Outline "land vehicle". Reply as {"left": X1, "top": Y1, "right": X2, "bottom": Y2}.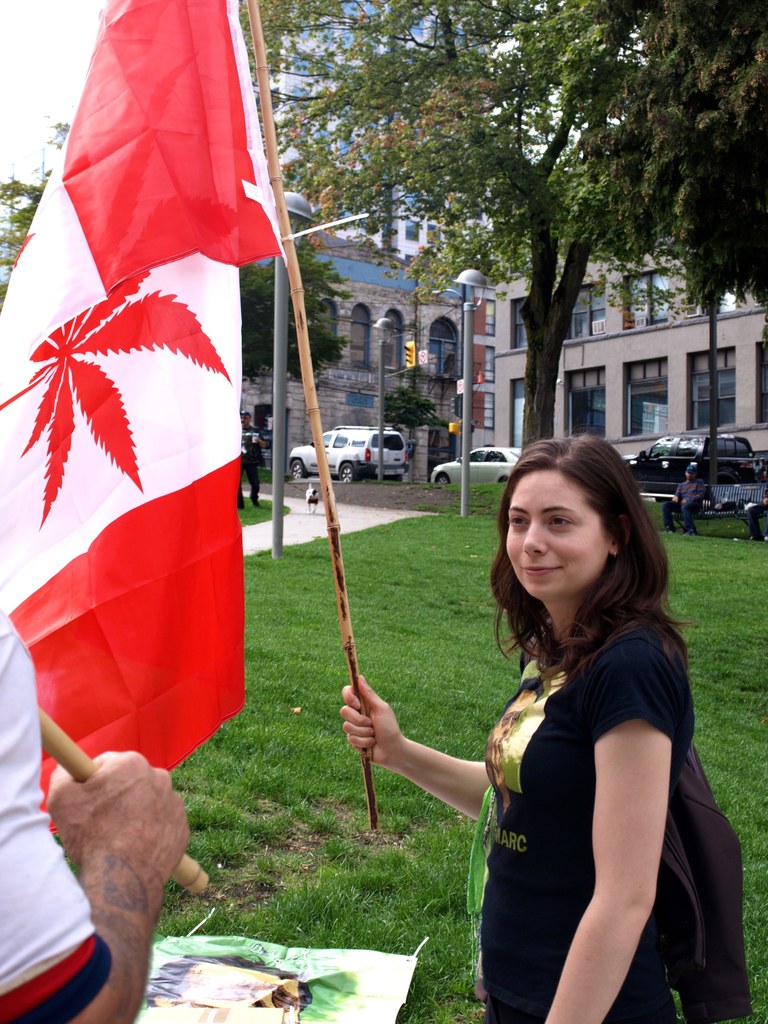
{"left": 623, "top": 434, "right": 767, "bottom": 499}.
